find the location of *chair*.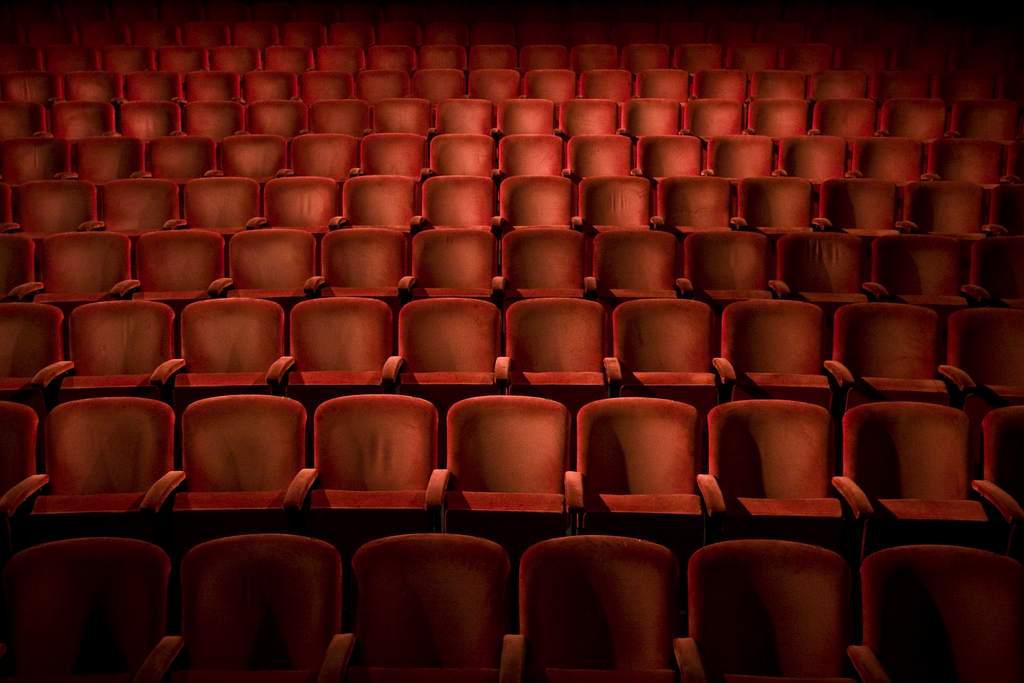
Location: Rect(975, 405, 1023, 561).
